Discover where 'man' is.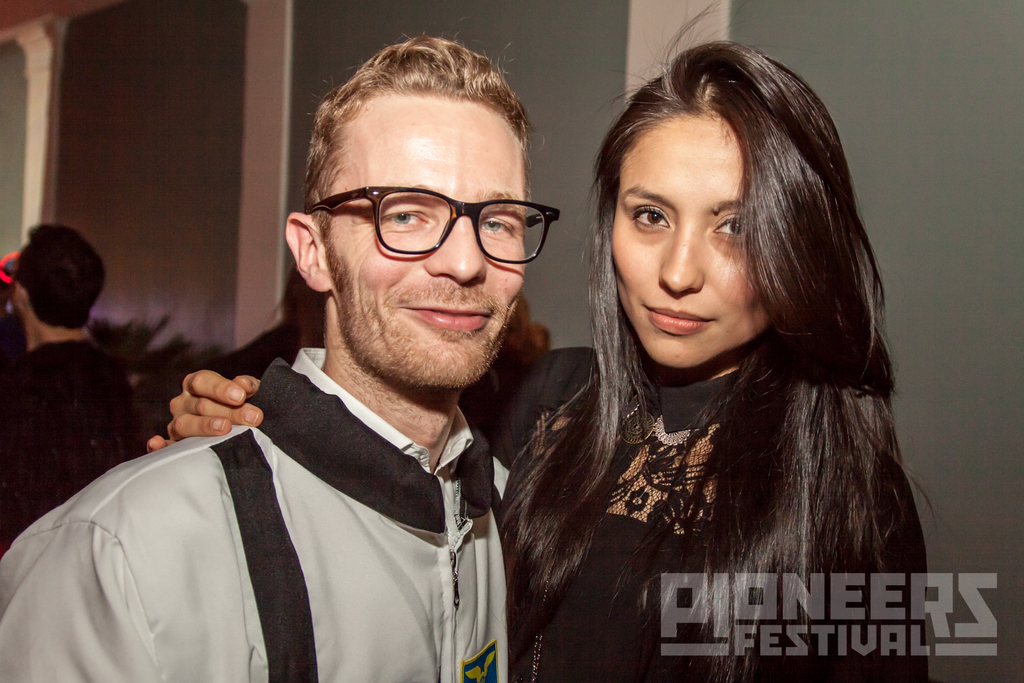
Discovered at rect(73, 83, 605, 677).
